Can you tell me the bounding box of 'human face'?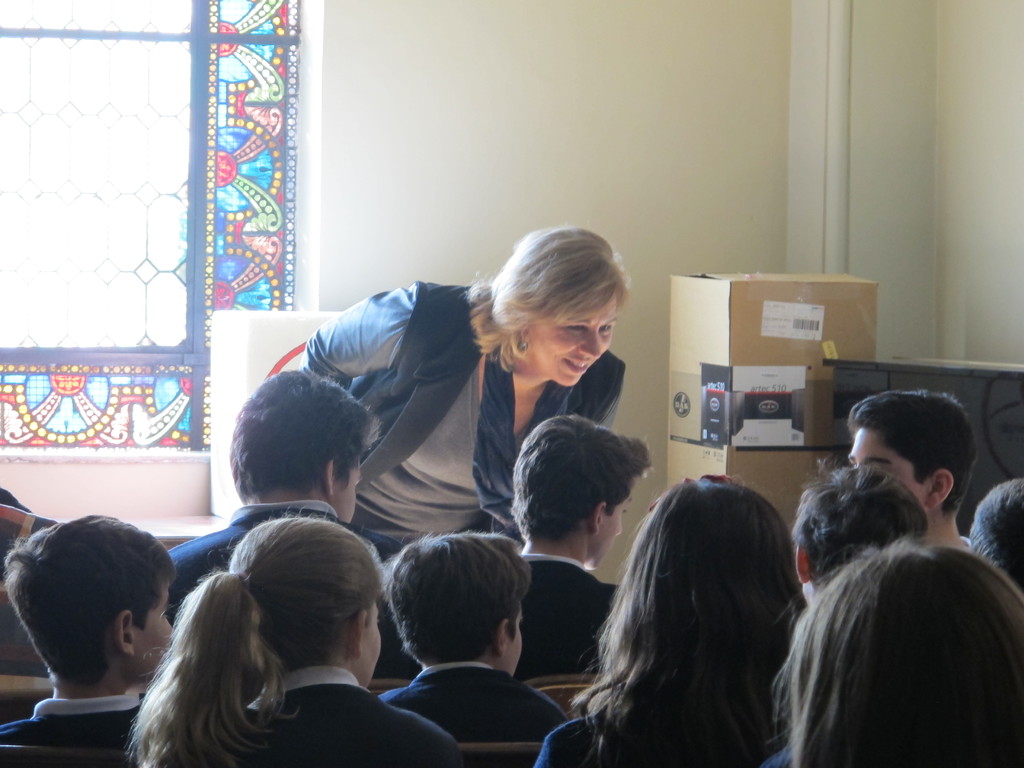
[127, 582, 175, 685].
